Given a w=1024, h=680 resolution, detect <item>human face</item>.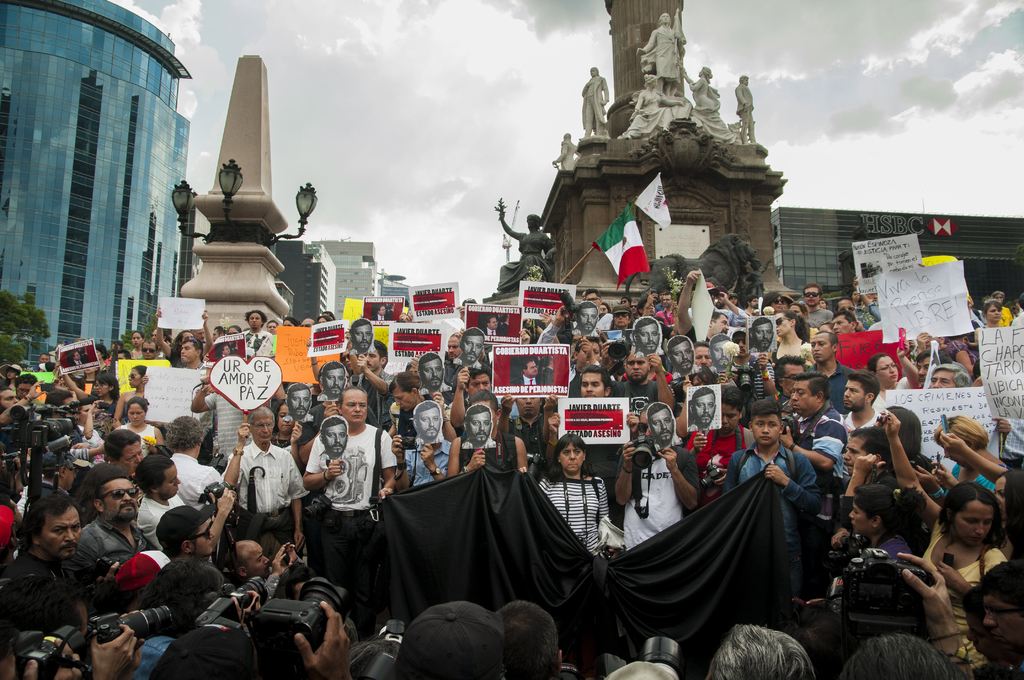
{"x1": 143, "y1": 341, "x2": 155, "y2": 360}.
